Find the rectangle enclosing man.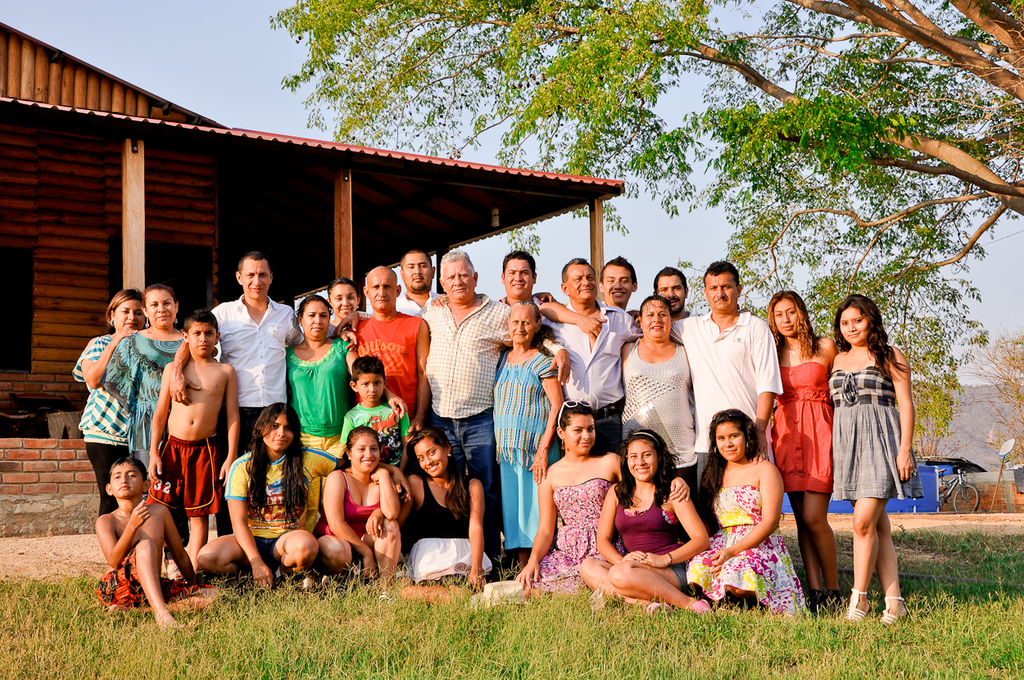
crop(393, 251, 450, 323).
